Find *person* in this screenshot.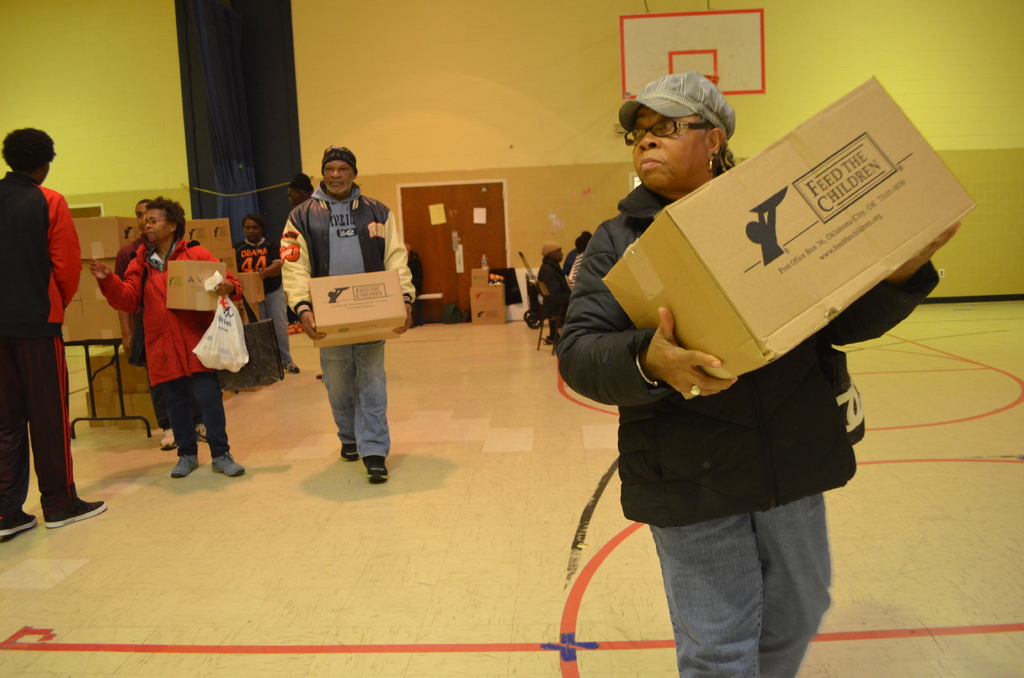
The bounding box for *person* is 0:129:106:542.
